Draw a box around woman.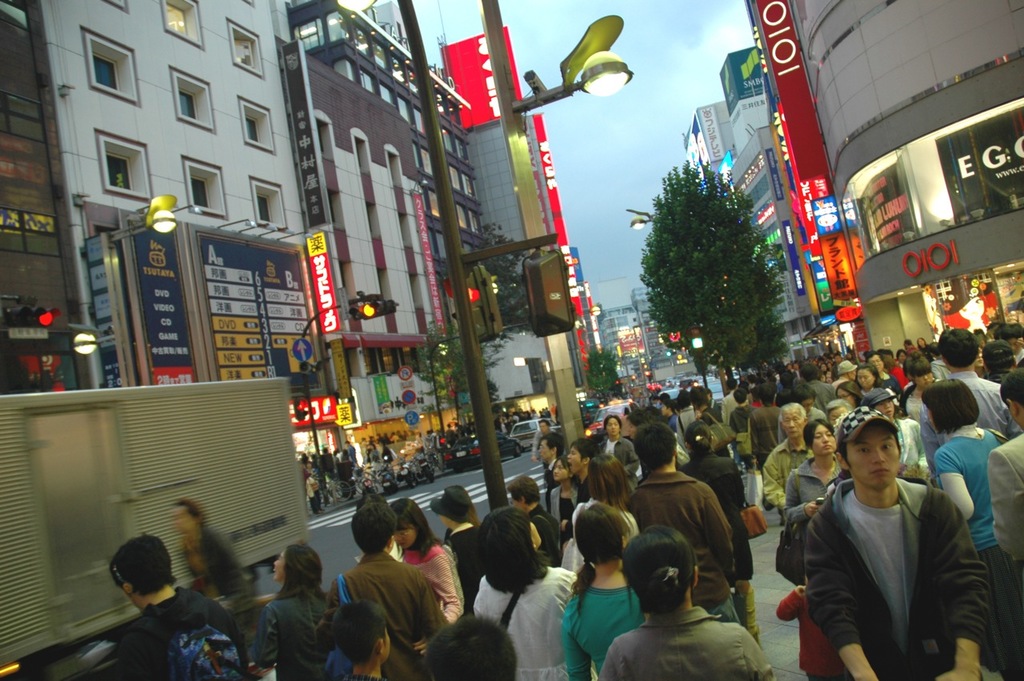
x1=853 y1=368 x2=879 y2=396.
